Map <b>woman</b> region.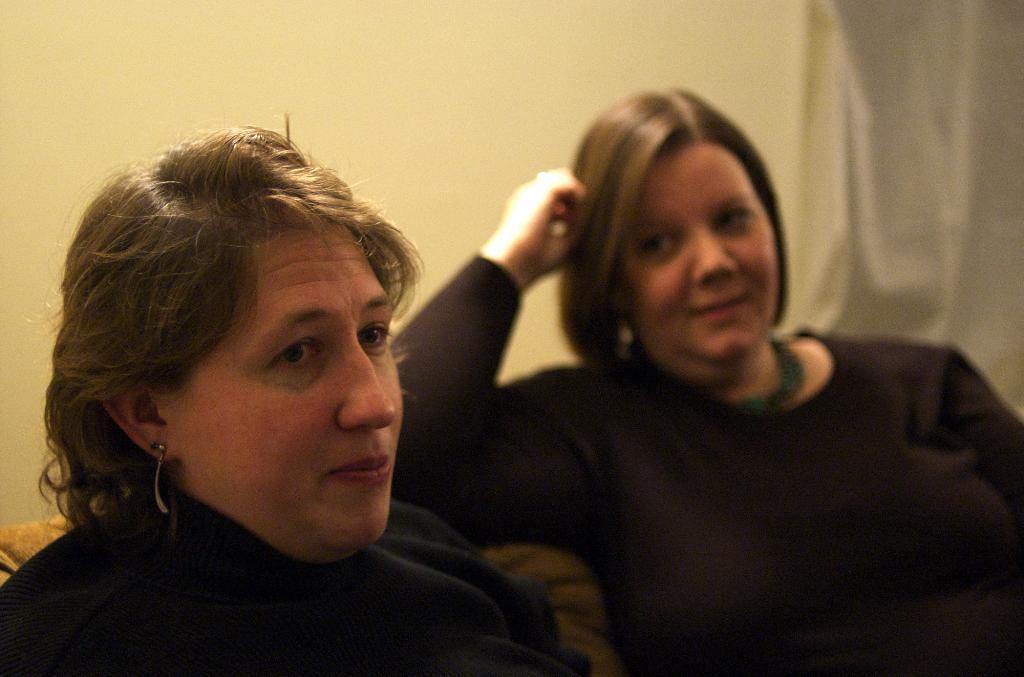
Mapped to 54:124:600:667.
